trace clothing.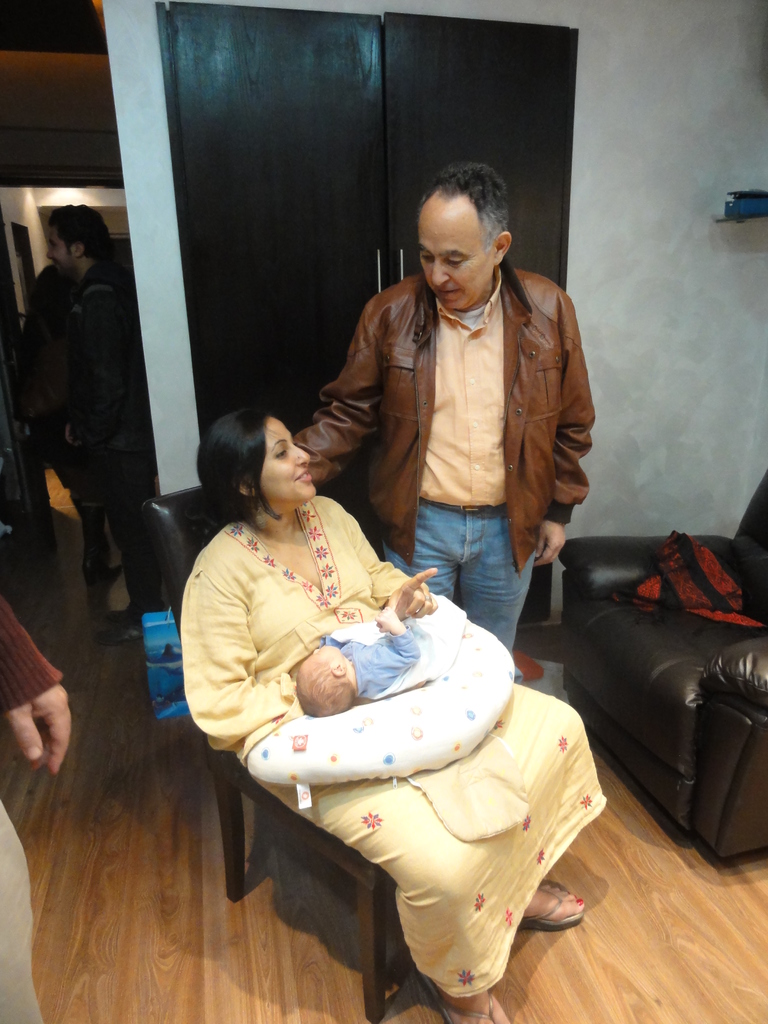
Traced to {"x1": 291, "y1": 271, "x2": 591, "y2": 669}.
